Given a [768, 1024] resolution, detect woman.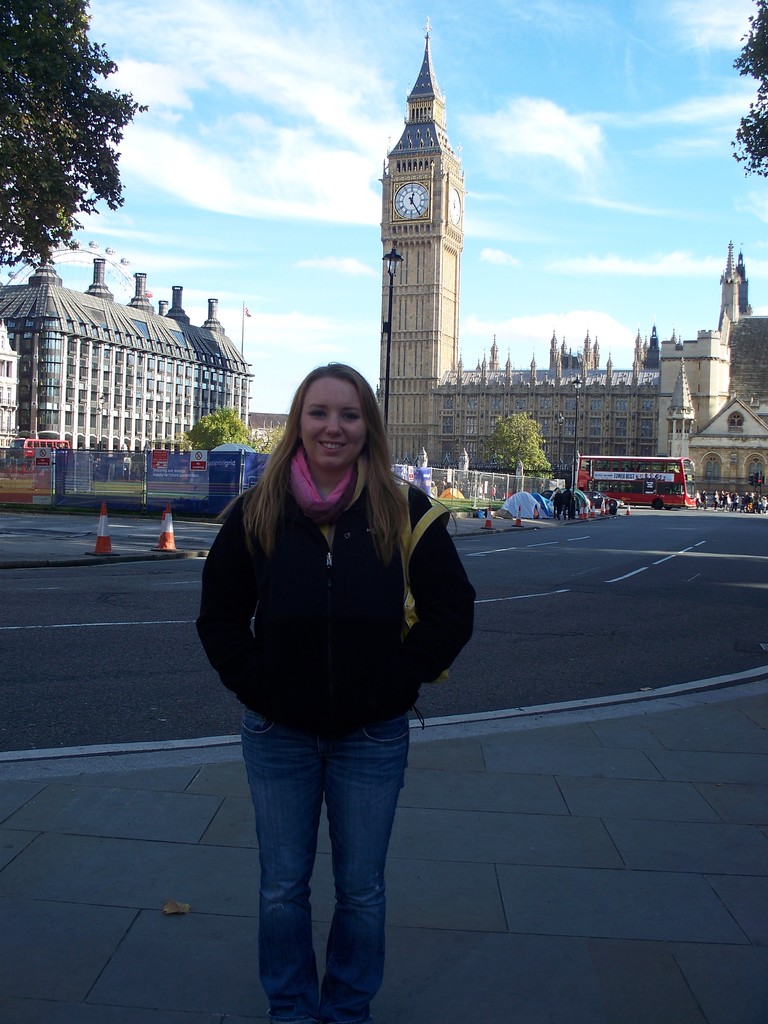
204, 339, 455, 892.
